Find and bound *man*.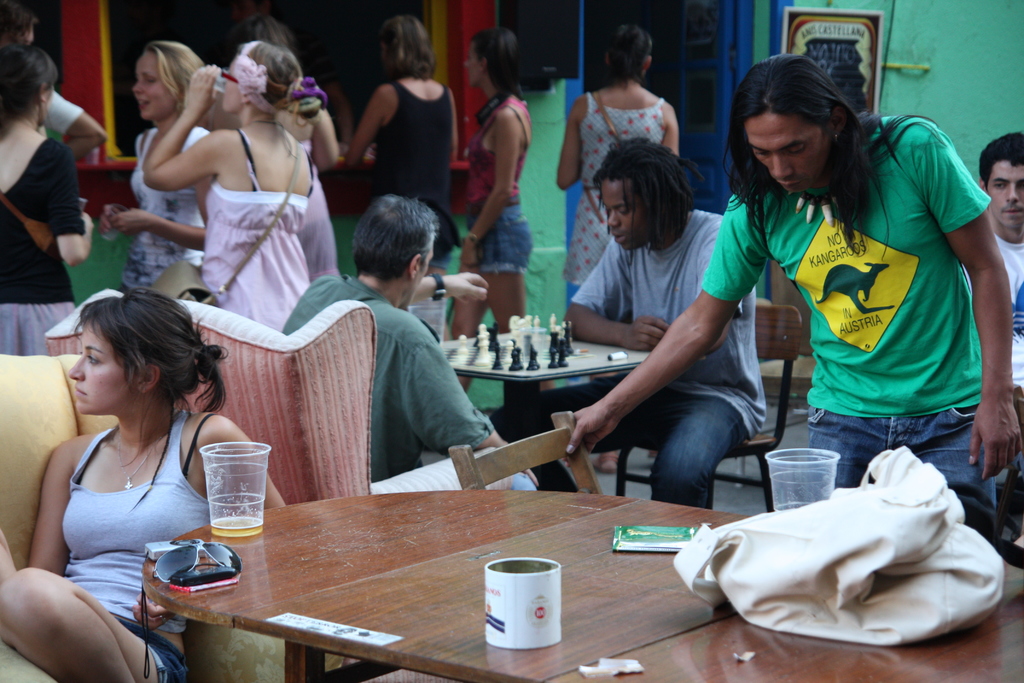
Bound: 480/133/768/509.
